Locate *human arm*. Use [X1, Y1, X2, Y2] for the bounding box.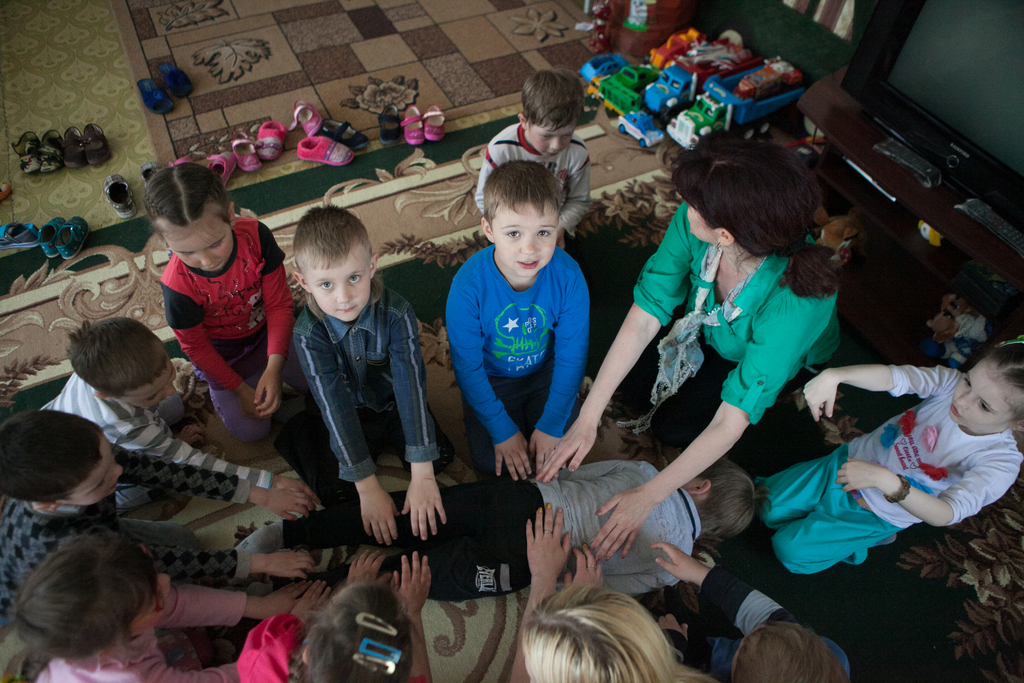
[531, 215, 690, 482].
